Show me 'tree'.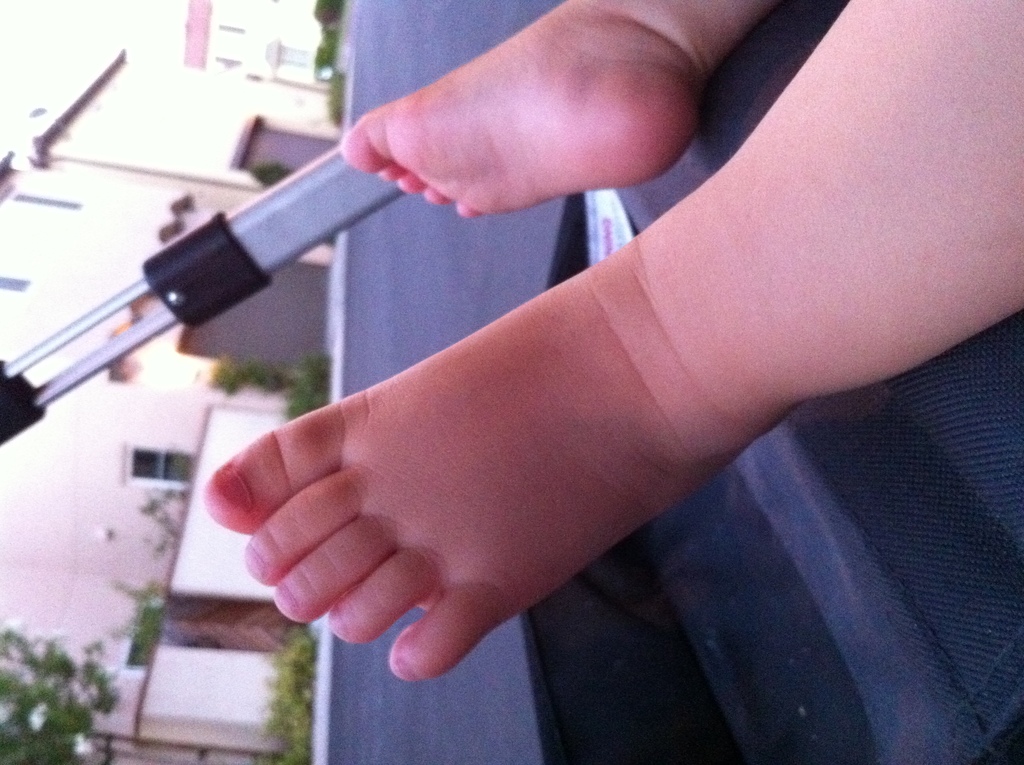
'tree' is here: 200, 345, 323, 433.
